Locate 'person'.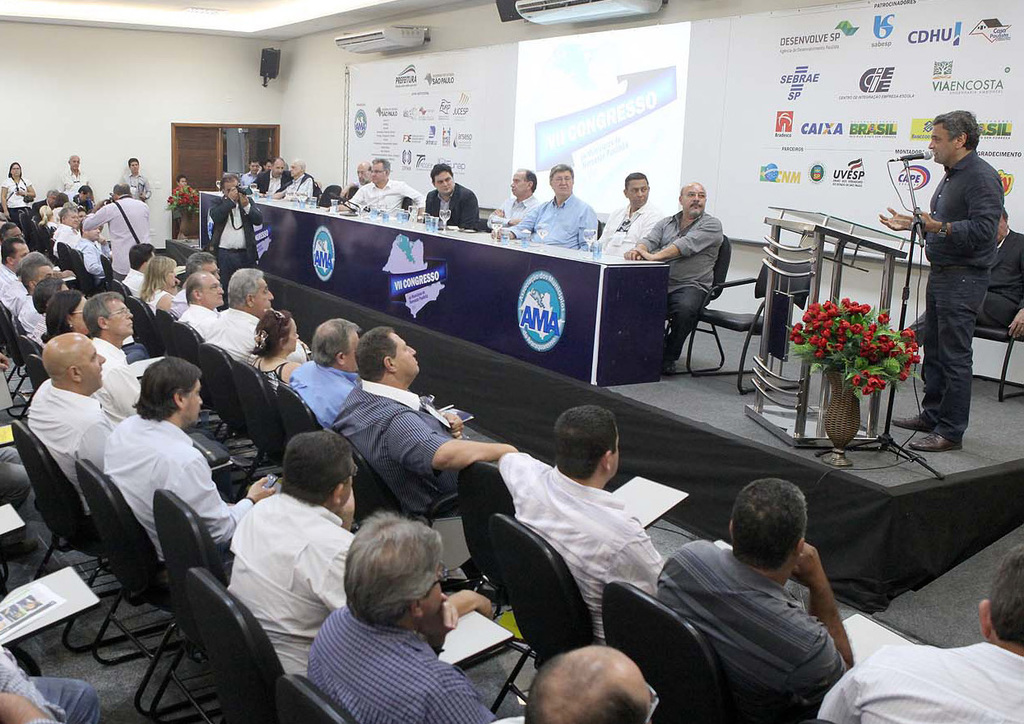
Bounding box: pyautogui.locateOnScreen(419, 165, 482, 234).
